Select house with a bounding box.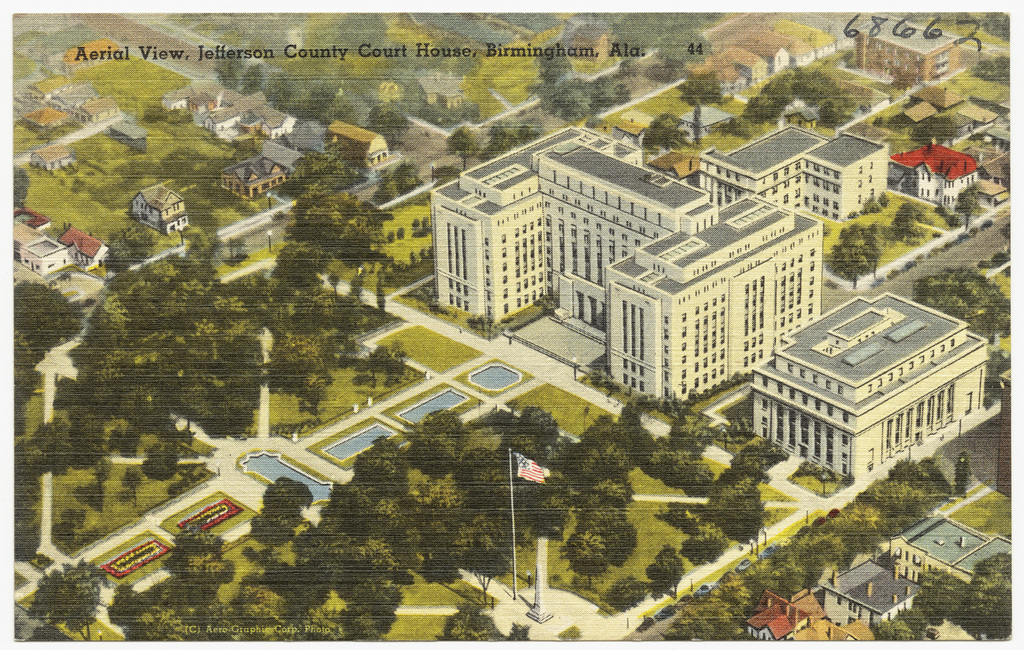
[698,14,839,102].
